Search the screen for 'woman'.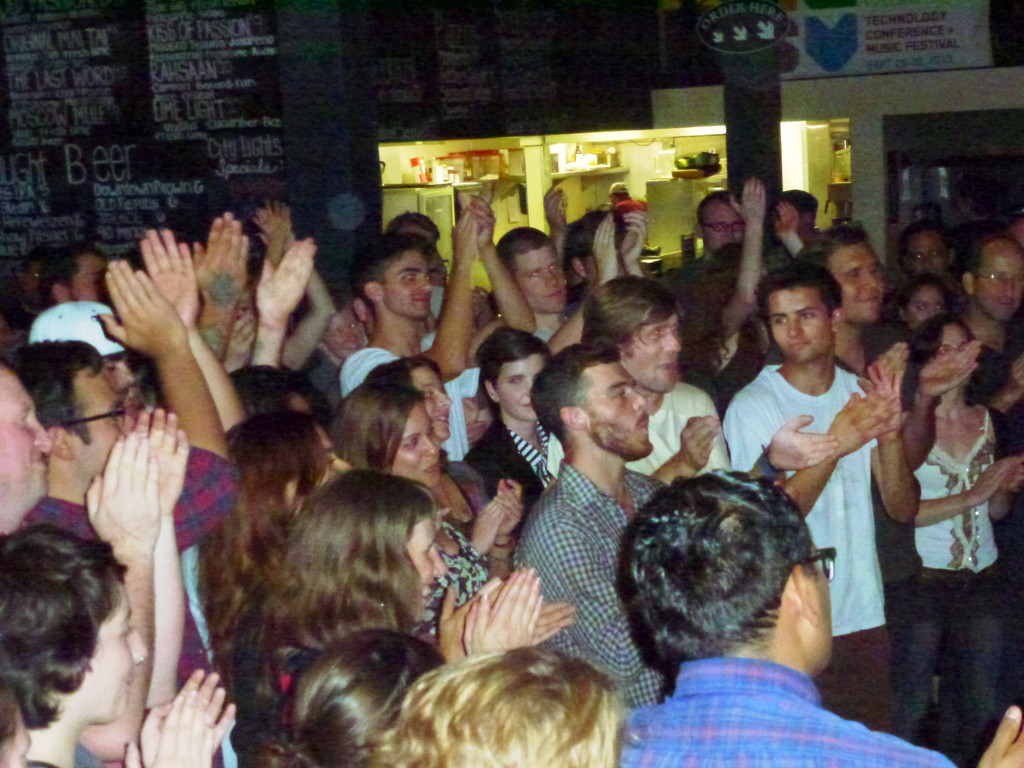
Found at <box>364,353,495,544</box>.
